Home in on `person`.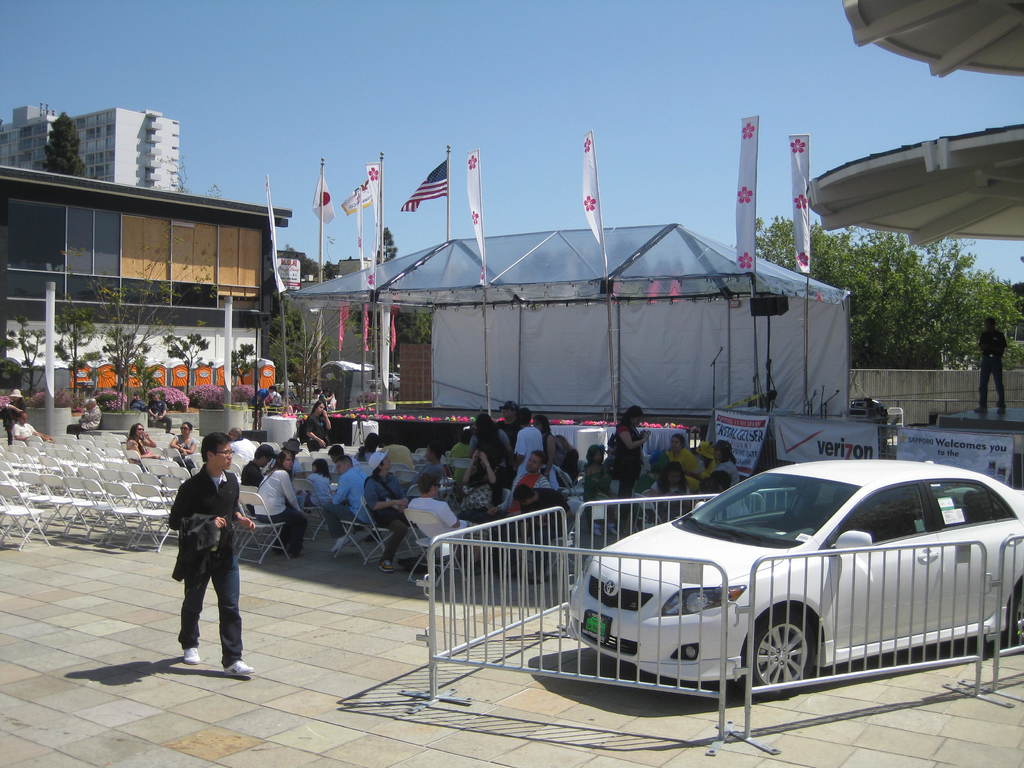
Homed in at x1=169 y1=415 x2=196 y2=465.
